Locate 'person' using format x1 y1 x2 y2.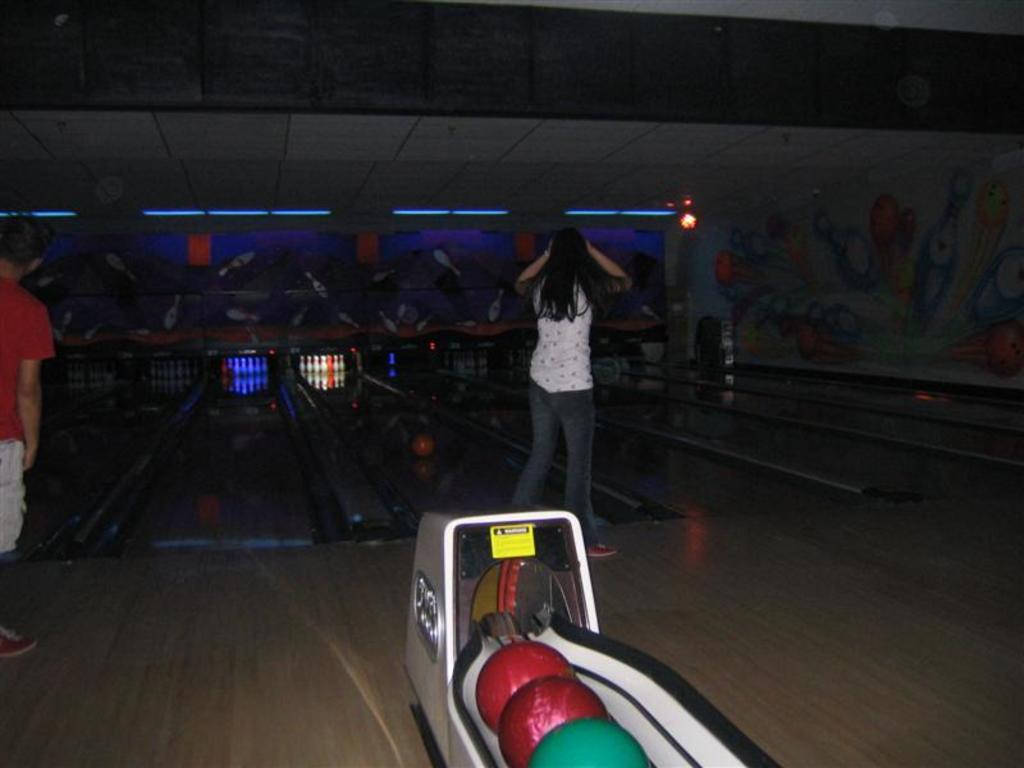
515 223 628 558.
